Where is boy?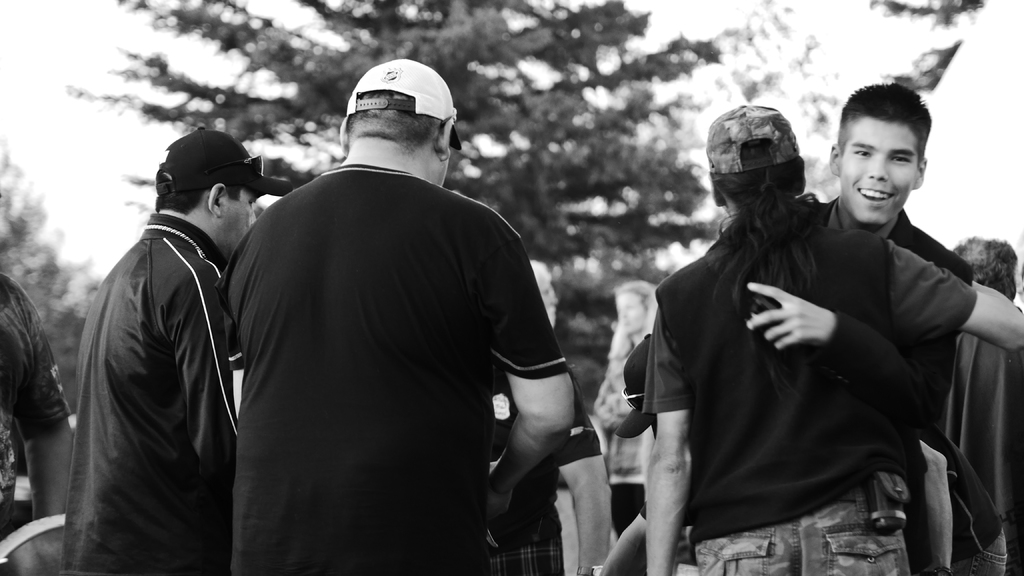
bbox=[778, 78, 966, 575].
